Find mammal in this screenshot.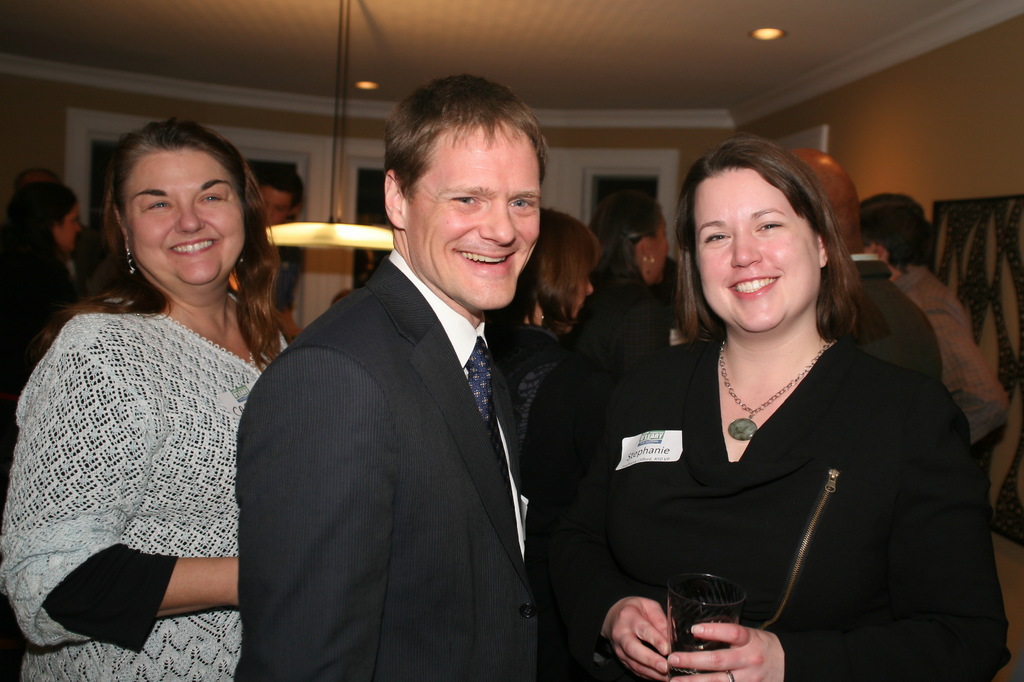
The bounding box for mammal is bbox=(0, 118, 290, 681).
